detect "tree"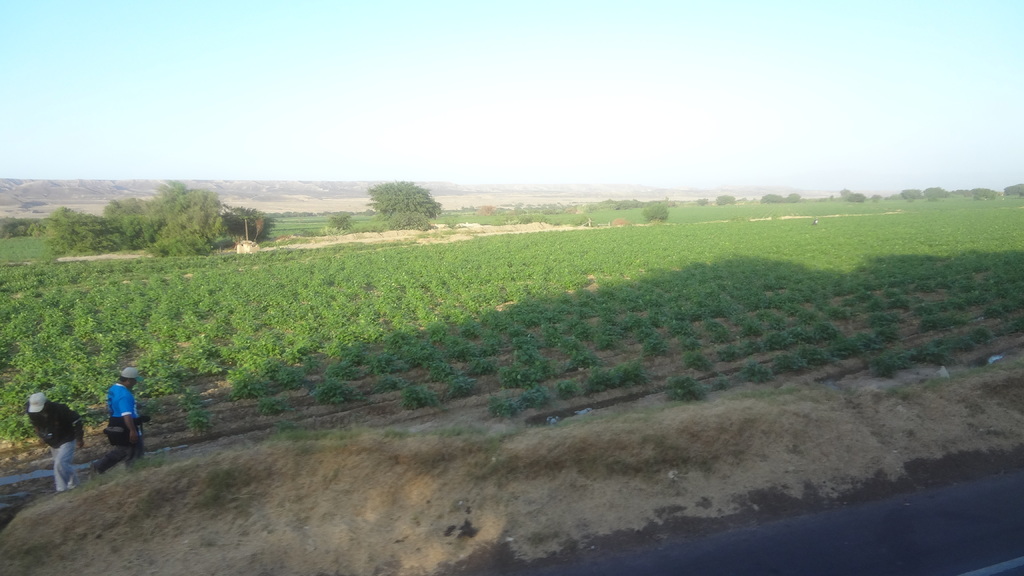
998,186,1023,195
